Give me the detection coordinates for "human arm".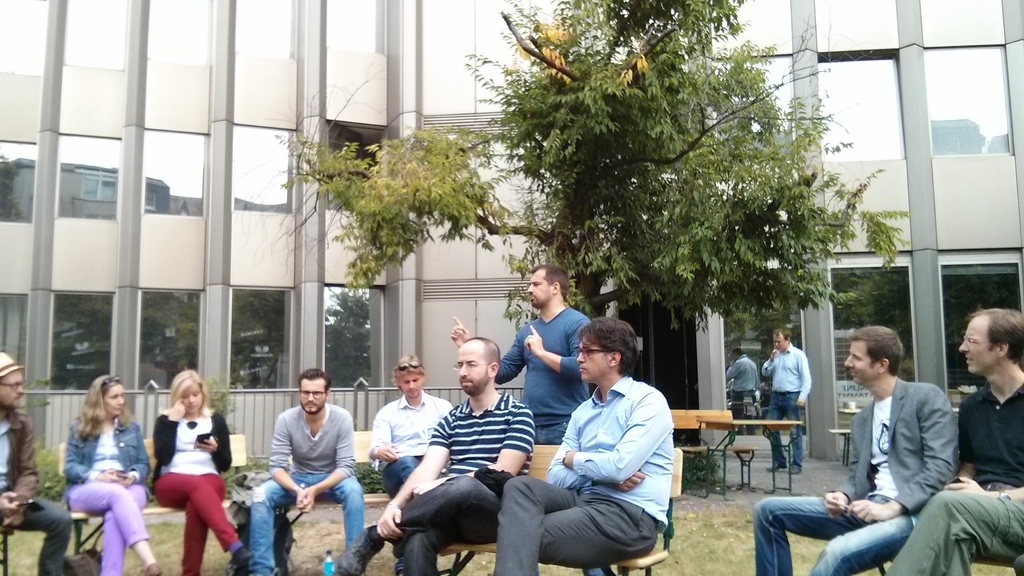
x1=762, y1=345, x2=778, y2=378.
